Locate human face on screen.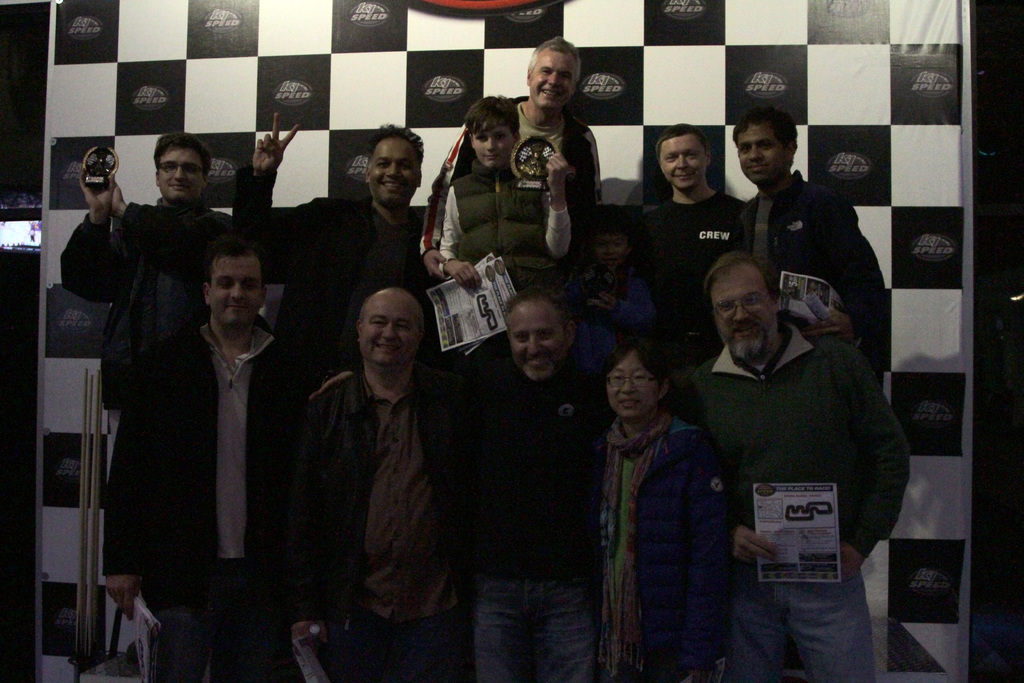
On screen at bbox=(362, 293, 418, 365).
